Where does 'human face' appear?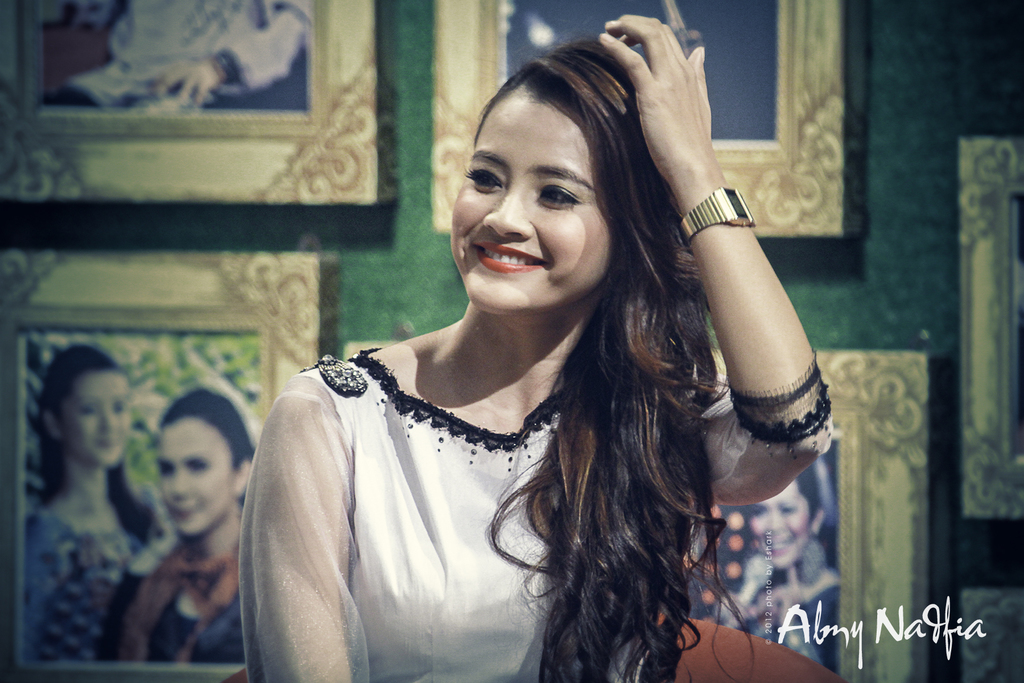
Appears at [157, 421, 232, 539].
